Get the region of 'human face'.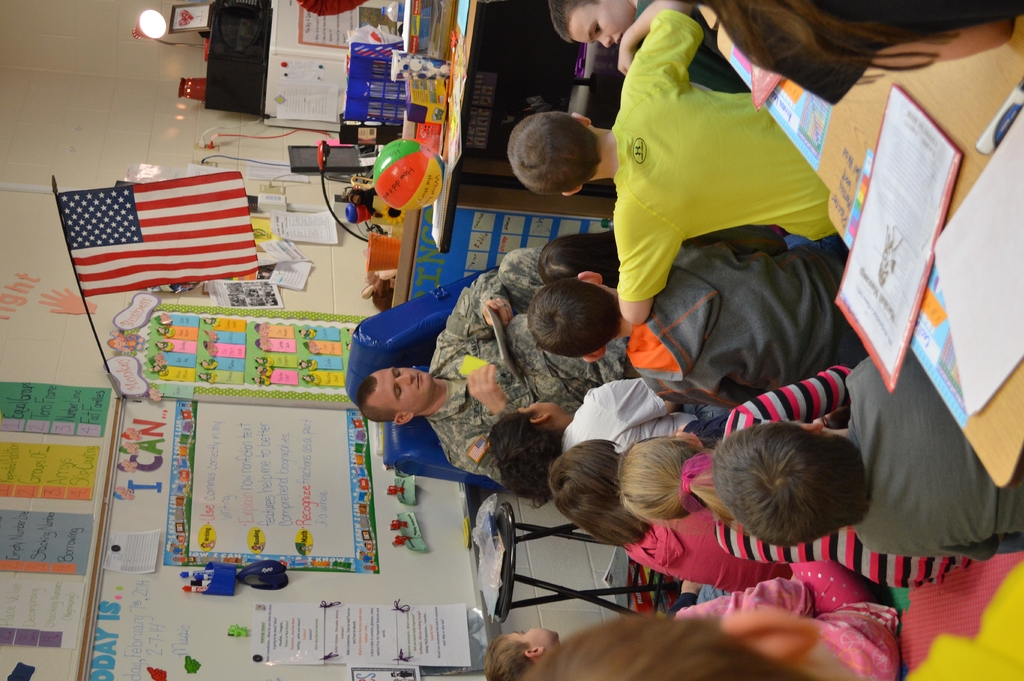
<bbox>369, 366, 432, 411</bbox>.
